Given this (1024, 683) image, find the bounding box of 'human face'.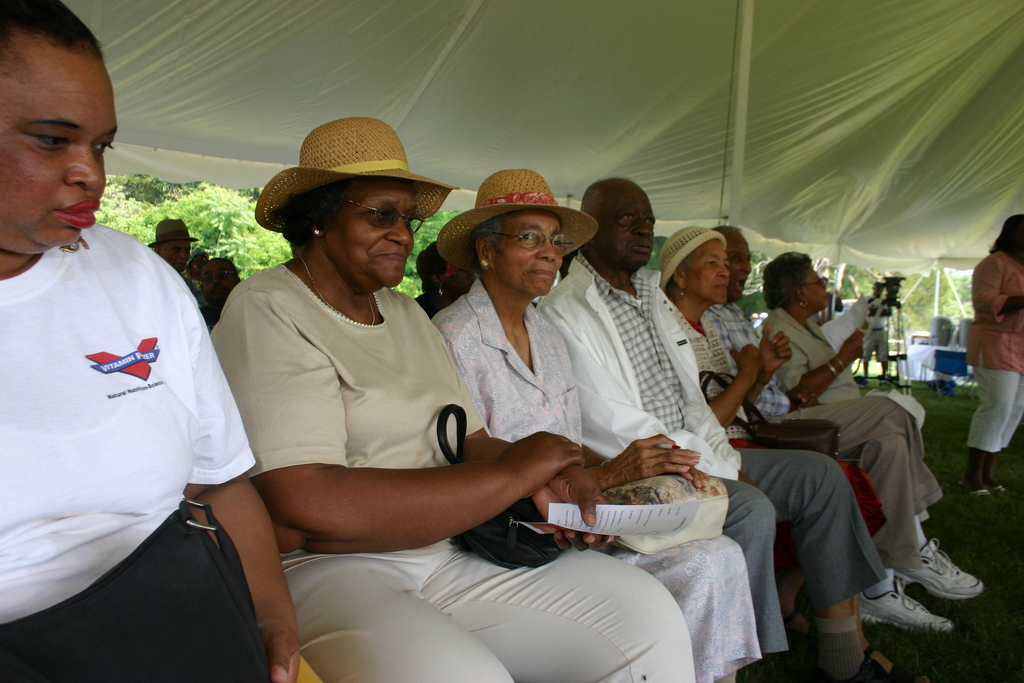
detection(326, 181, 418, 284).
